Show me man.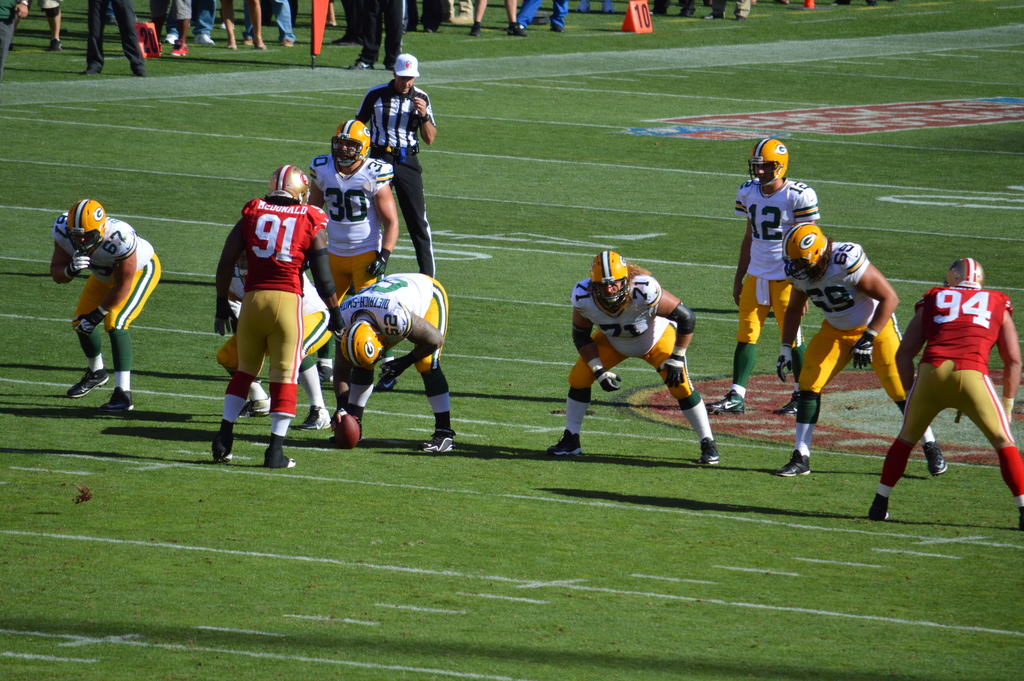
man is here: pyautogui.locateOnScreen(772, 219, 947, 478).
